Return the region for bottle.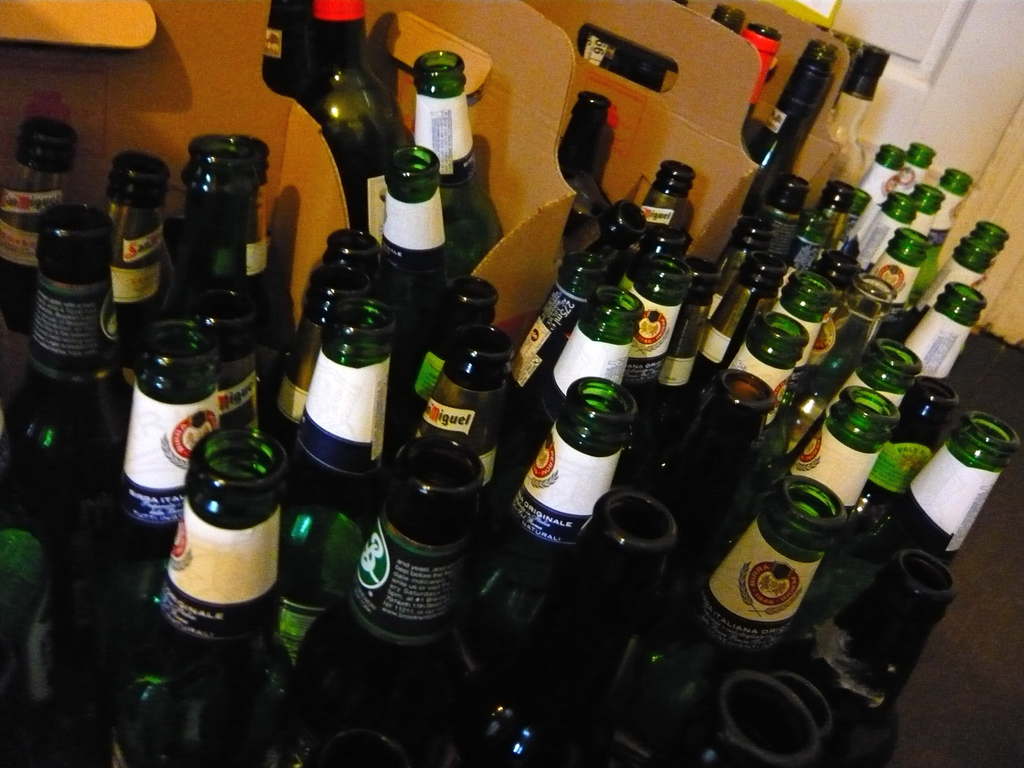
{"left": 450, "top": 375, "right": 644, "bottom": 683}.
